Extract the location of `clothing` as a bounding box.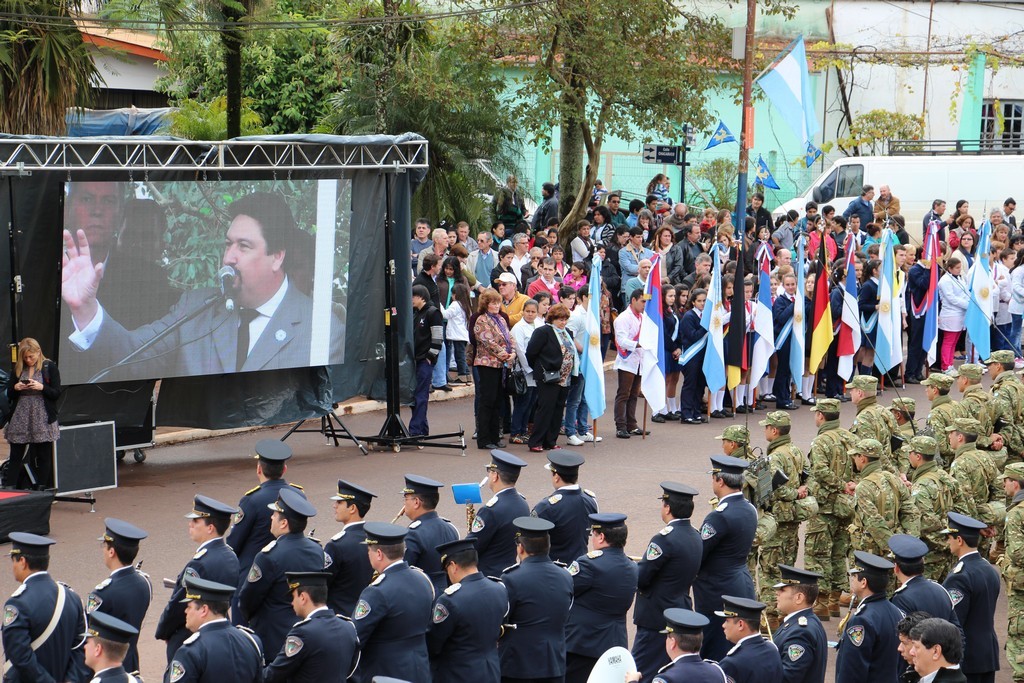
box=[645, 548, 1009, 682].
